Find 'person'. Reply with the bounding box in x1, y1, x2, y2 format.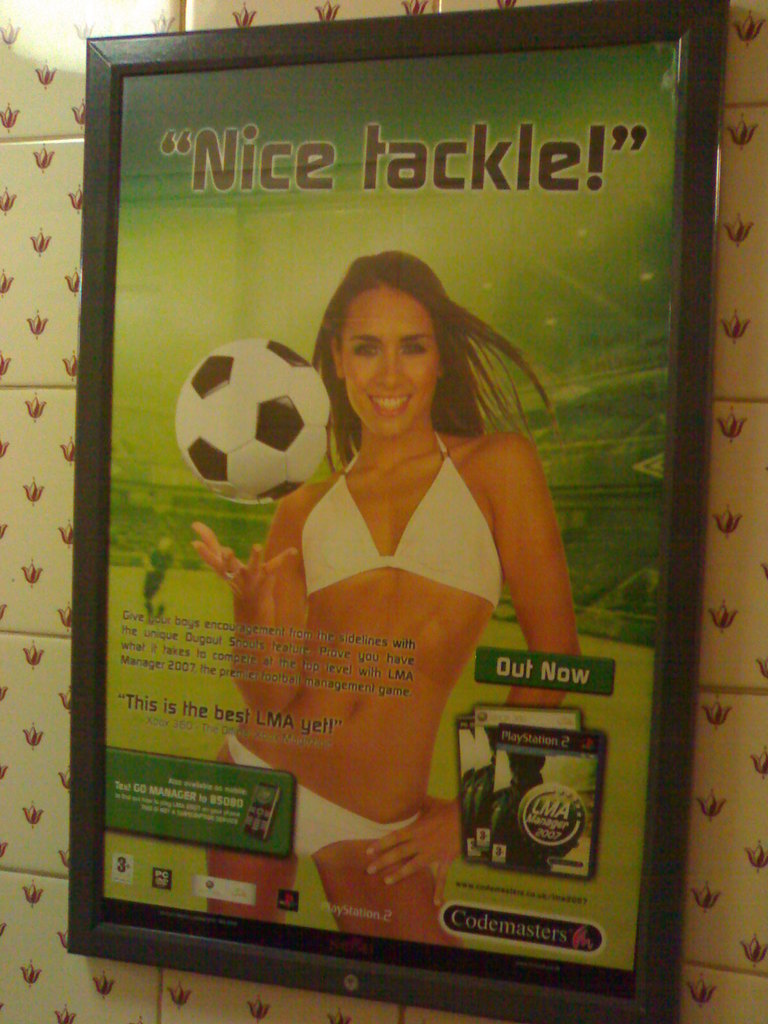
220, 227, 580, 915.
